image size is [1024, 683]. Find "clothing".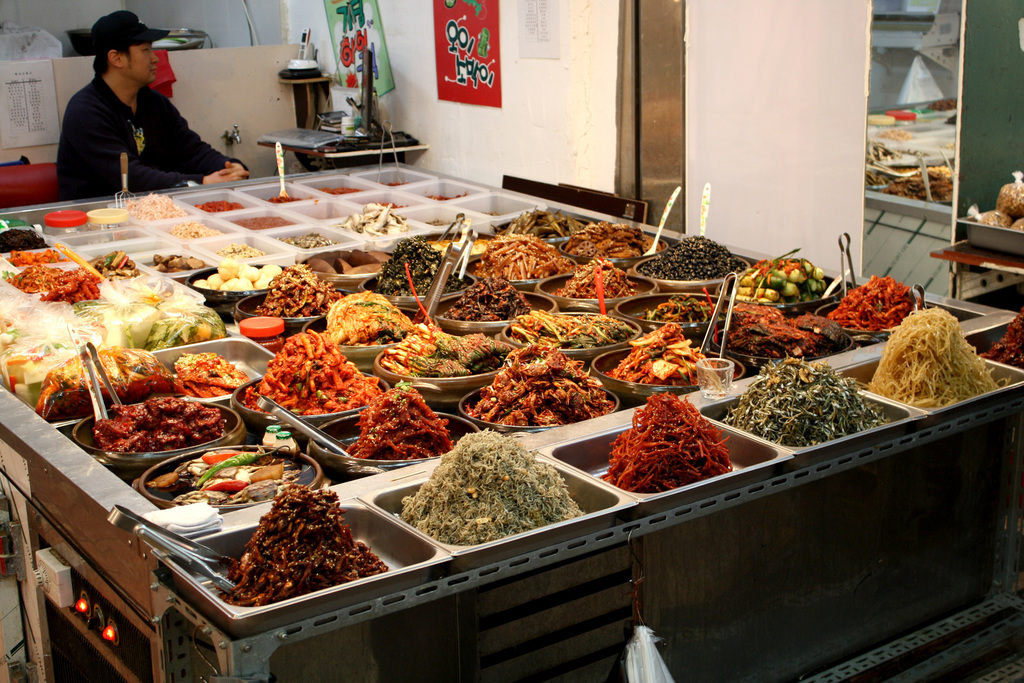
(58, 75, 250, 195).
